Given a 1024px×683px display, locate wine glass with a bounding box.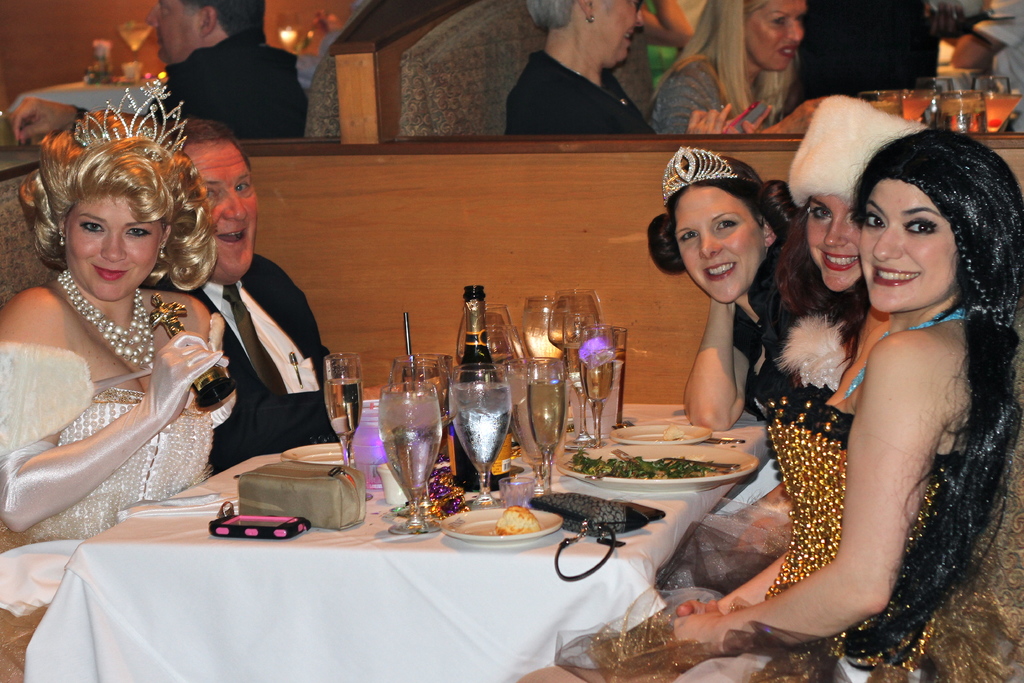
Located: (left=584, top=318, right=614, bottom=441).
